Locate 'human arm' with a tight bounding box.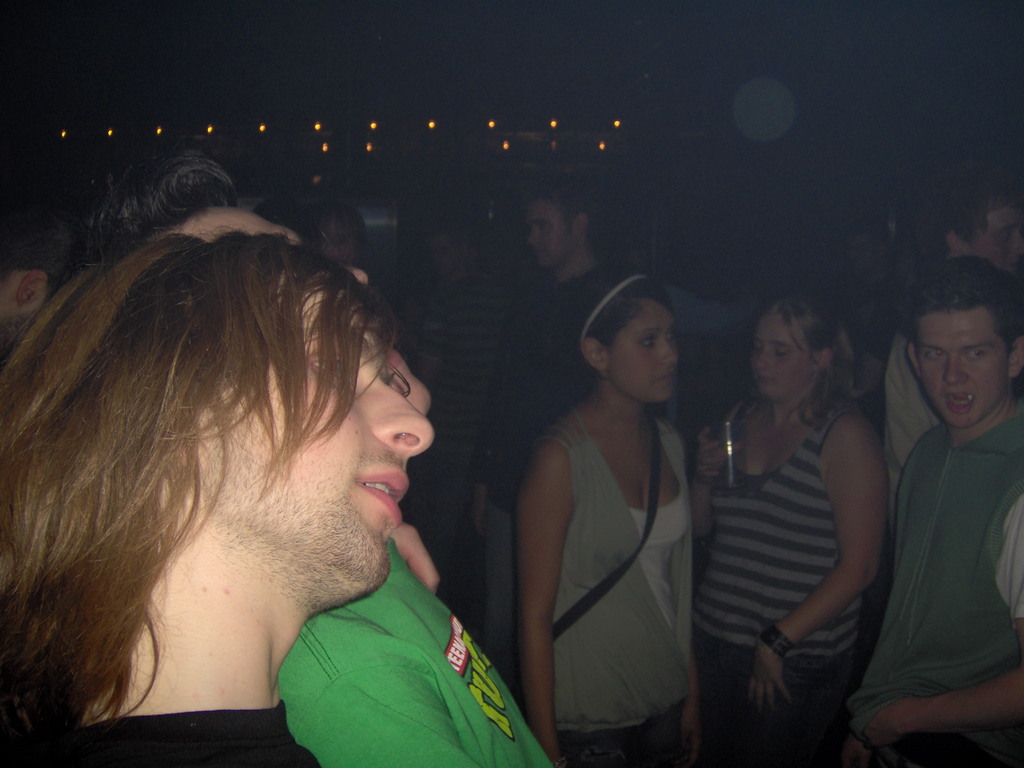
296/630/504/767.
